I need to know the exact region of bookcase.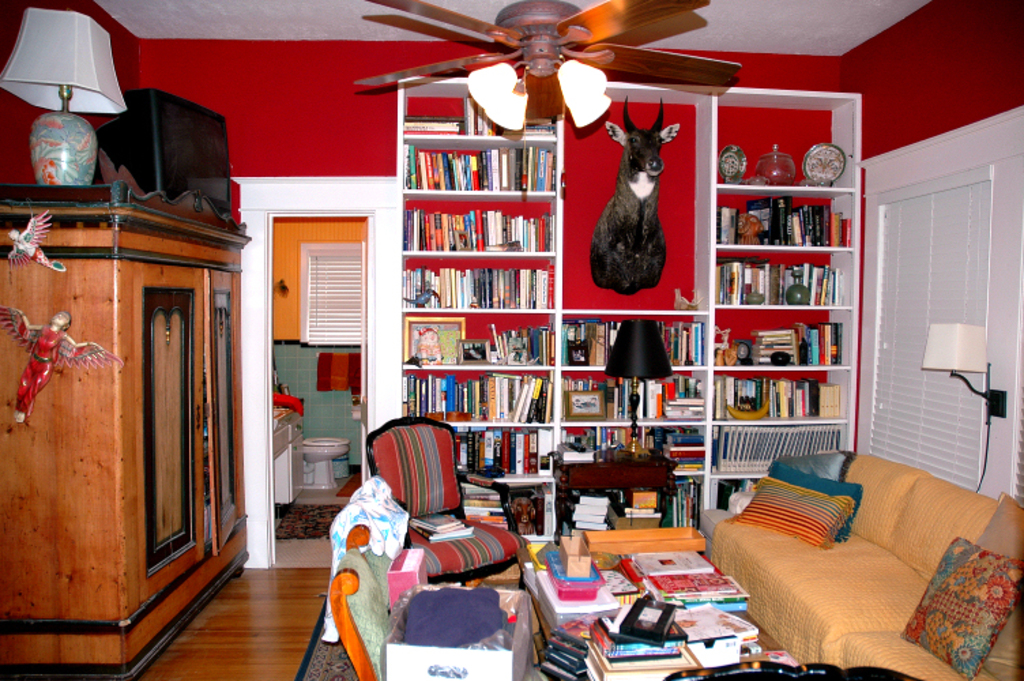
Region: <region>289, 61, 911, 558</region>.
